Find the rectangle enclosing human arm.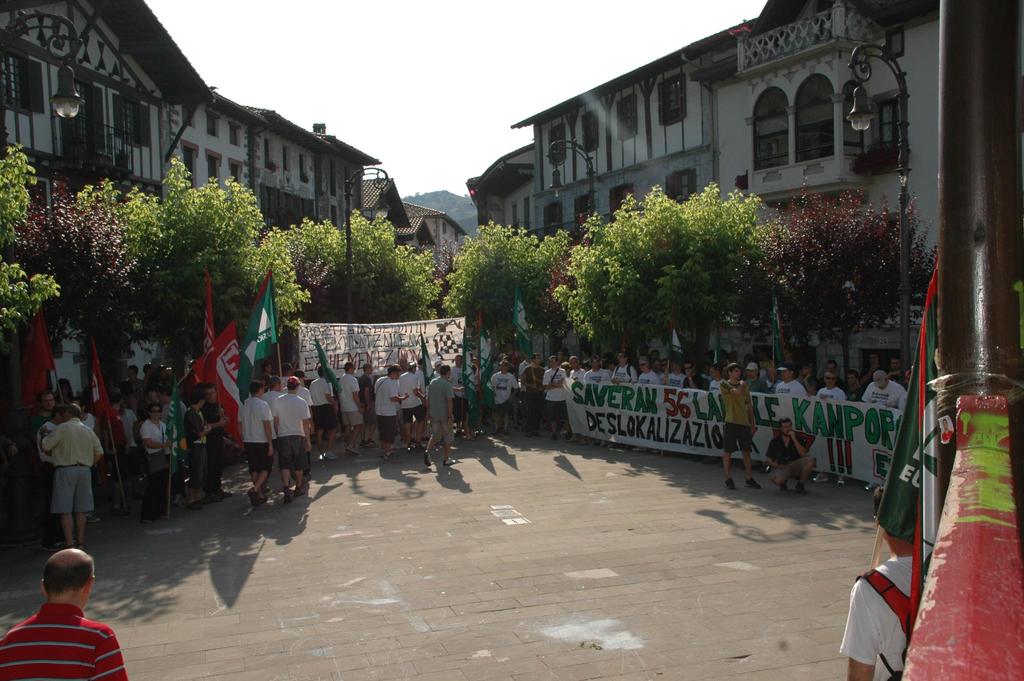
<region>273, 396, 280, 436</region>.
